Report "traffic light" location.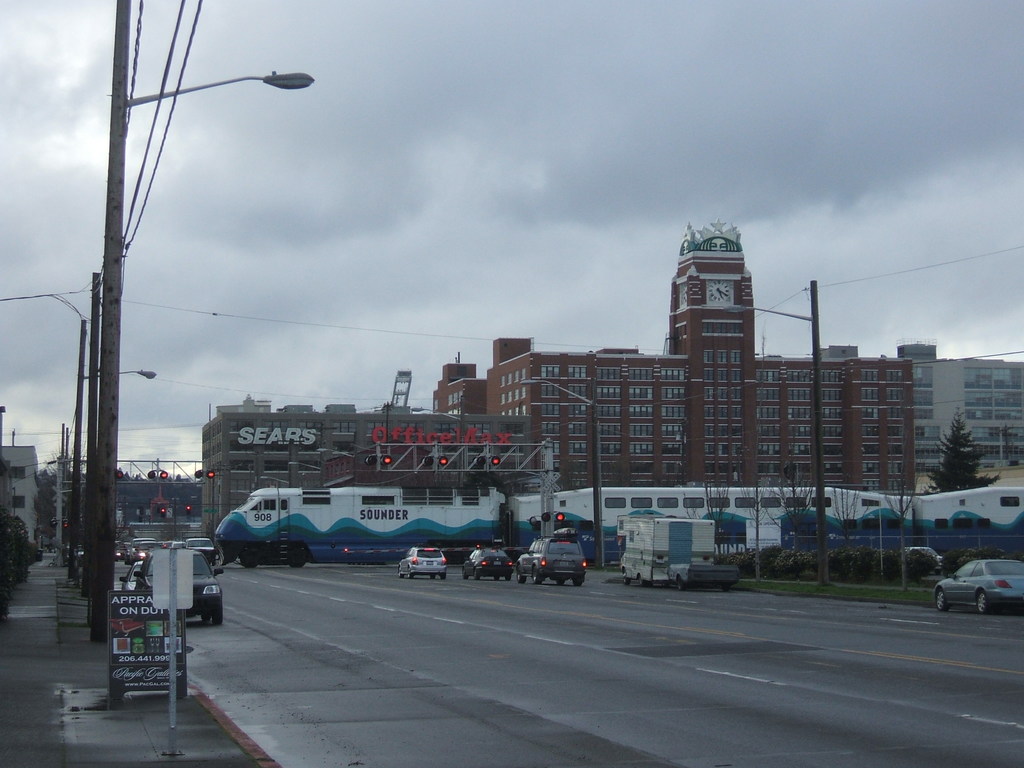
Report: <region>194, 470, 215, 479</region>.
